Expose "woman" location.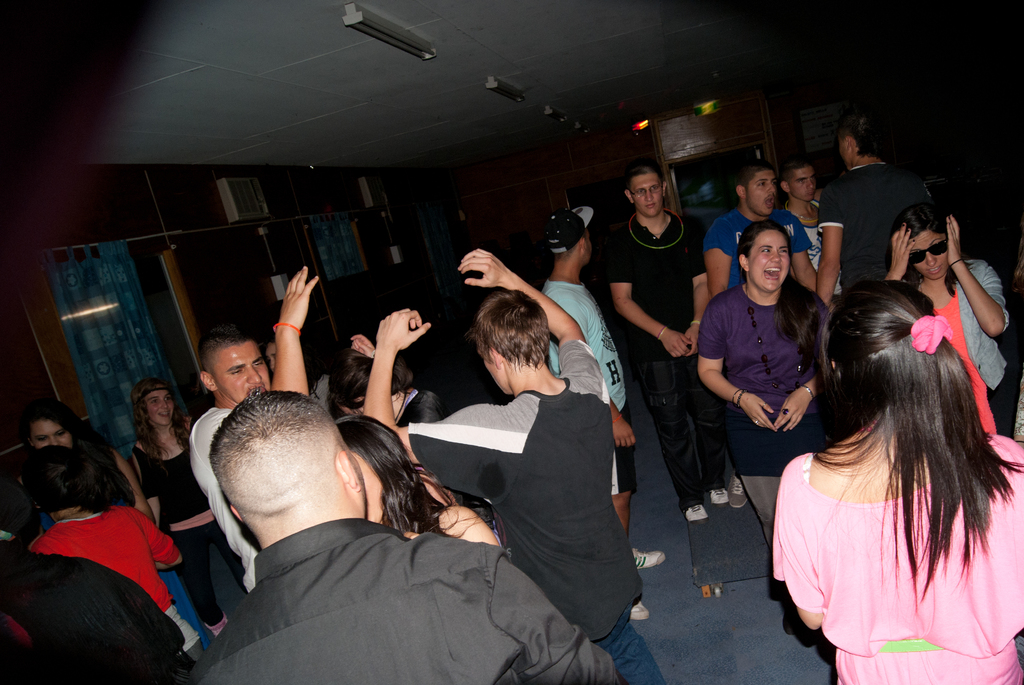
Exposed at l=876, t=204, r=1018, b=443.
